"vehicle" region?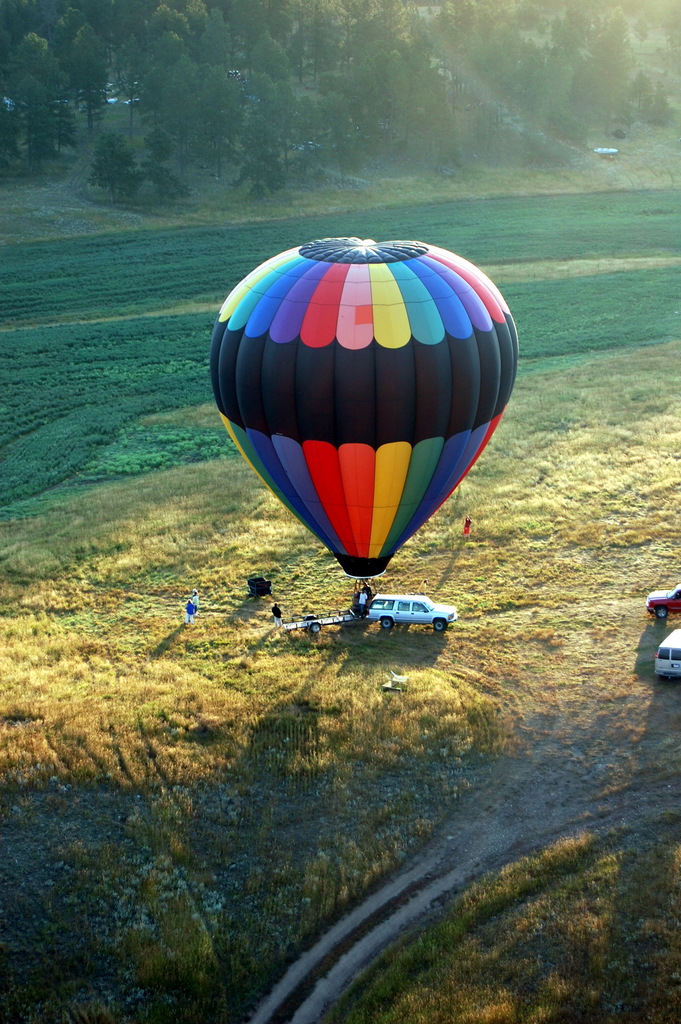
<box>649,624,680,678</box>
